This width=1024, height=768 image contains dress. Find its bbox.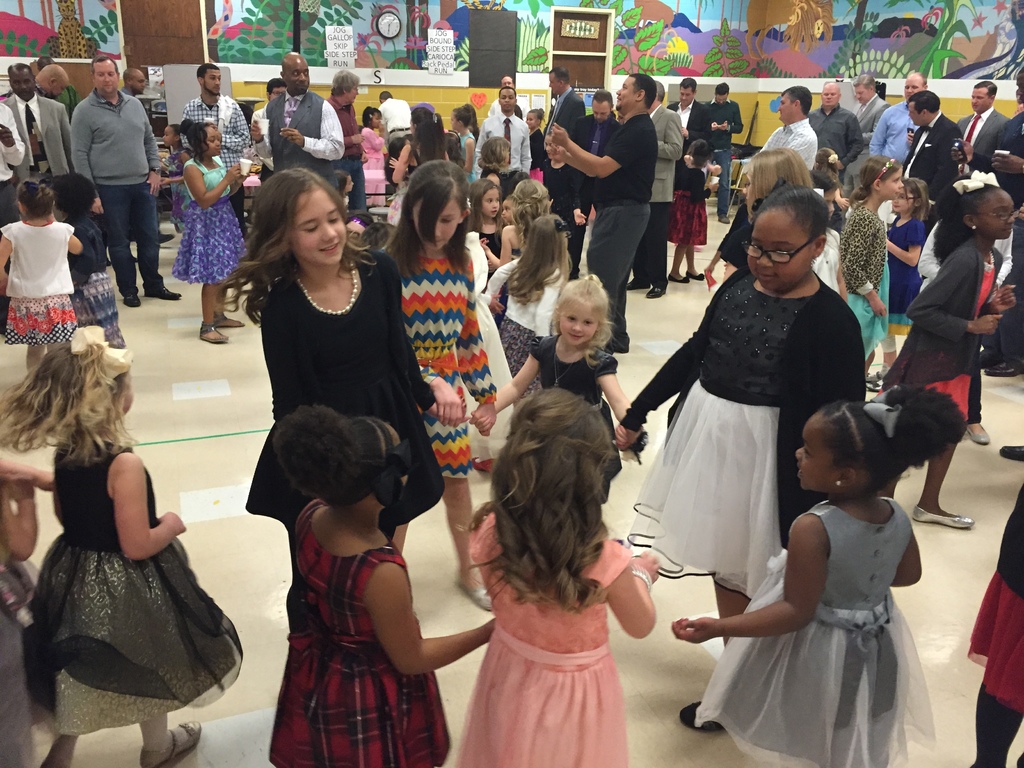
<box>453,512,633,767</box>.
